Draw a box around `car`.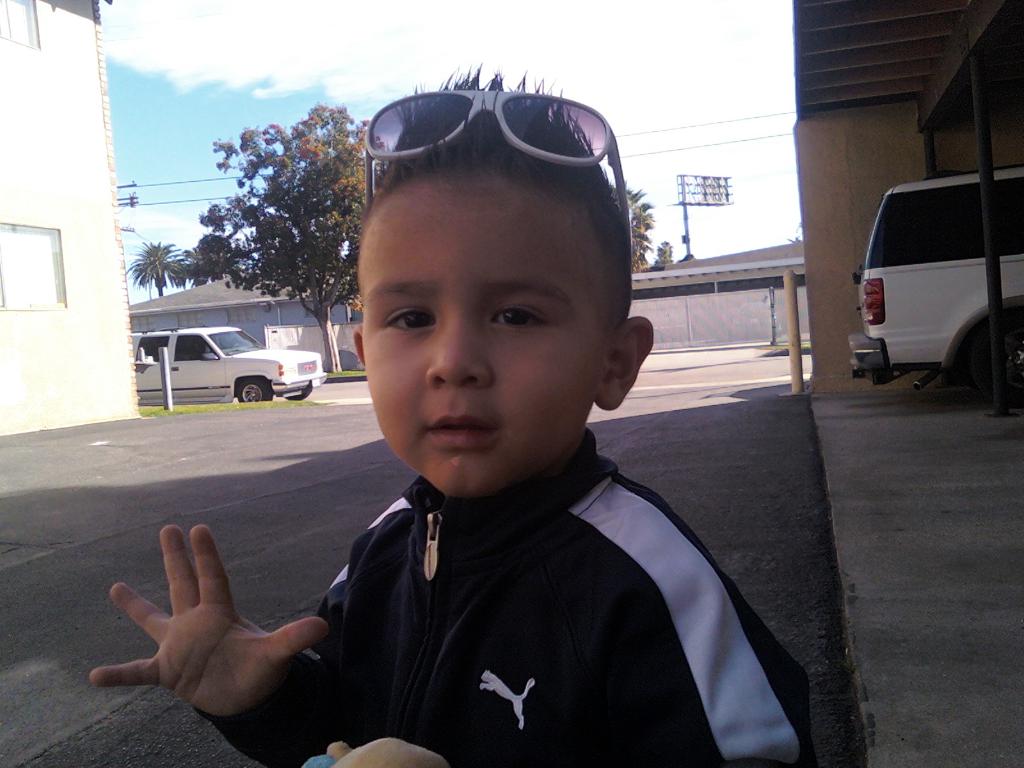
BBox(844, 172, 1023, 412).
